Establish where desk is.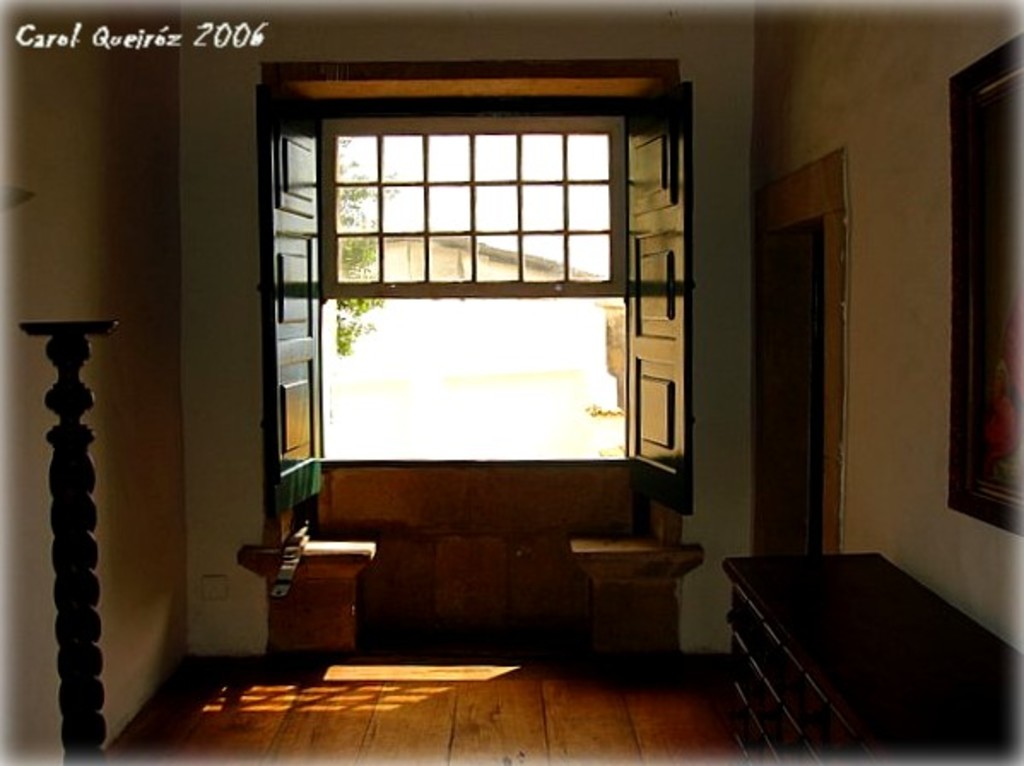
Established at [x1=674, y1=521, x2=1023, y2=752].
